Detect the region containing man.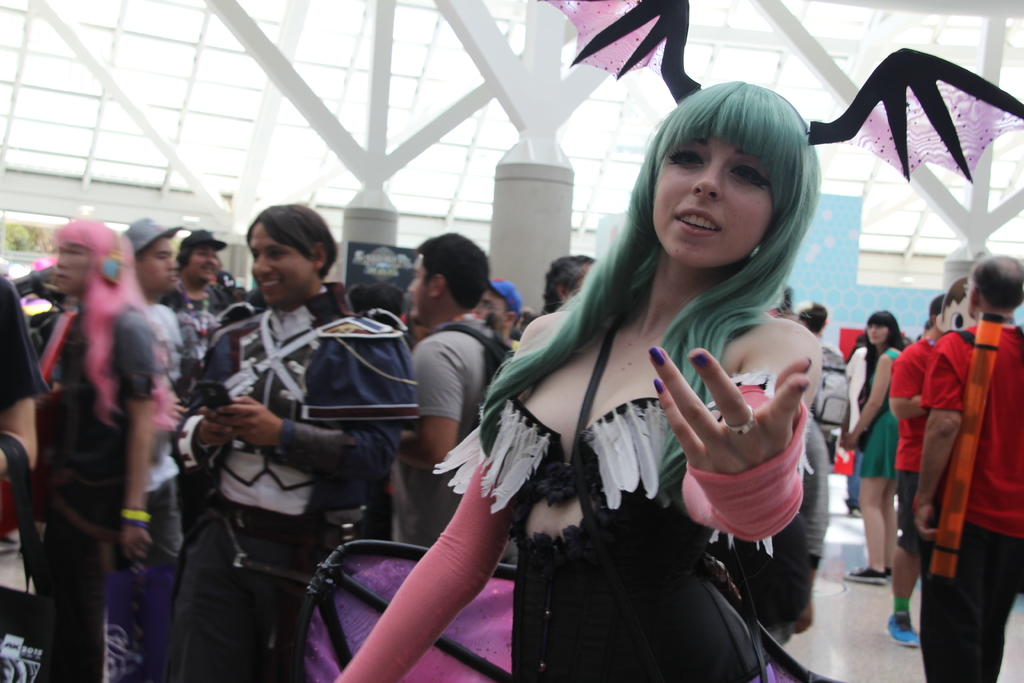
(168,201,421,682).
